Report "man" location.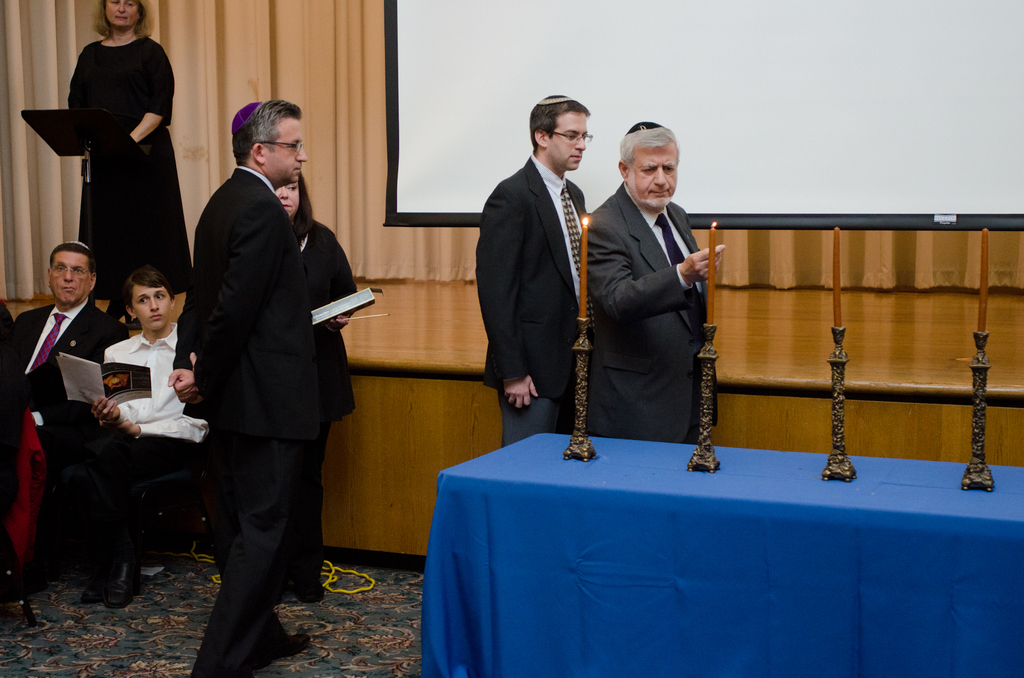
Report: 470 93 593 445.
